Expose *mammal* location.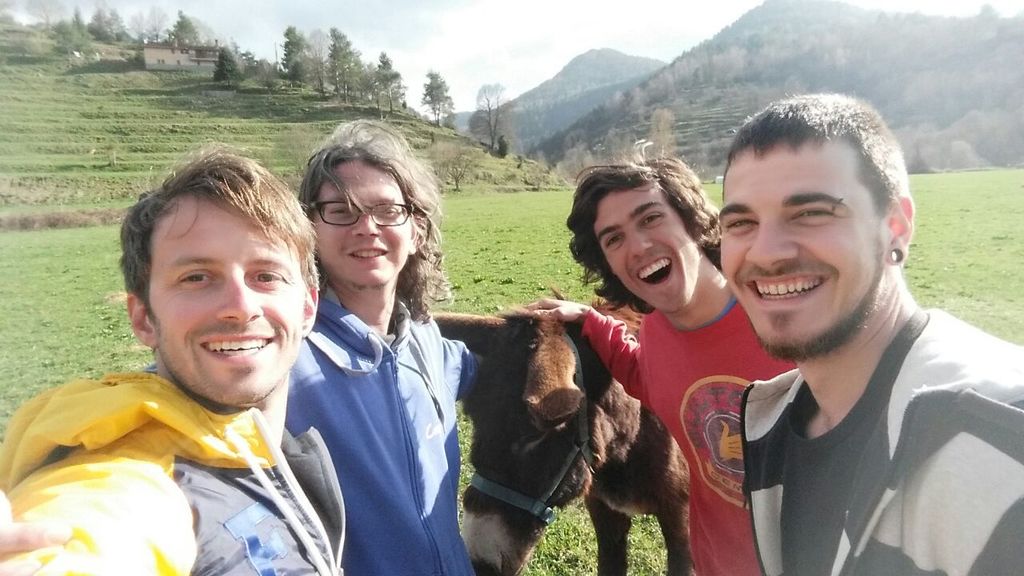
Exposed at (0,140,352,573).
